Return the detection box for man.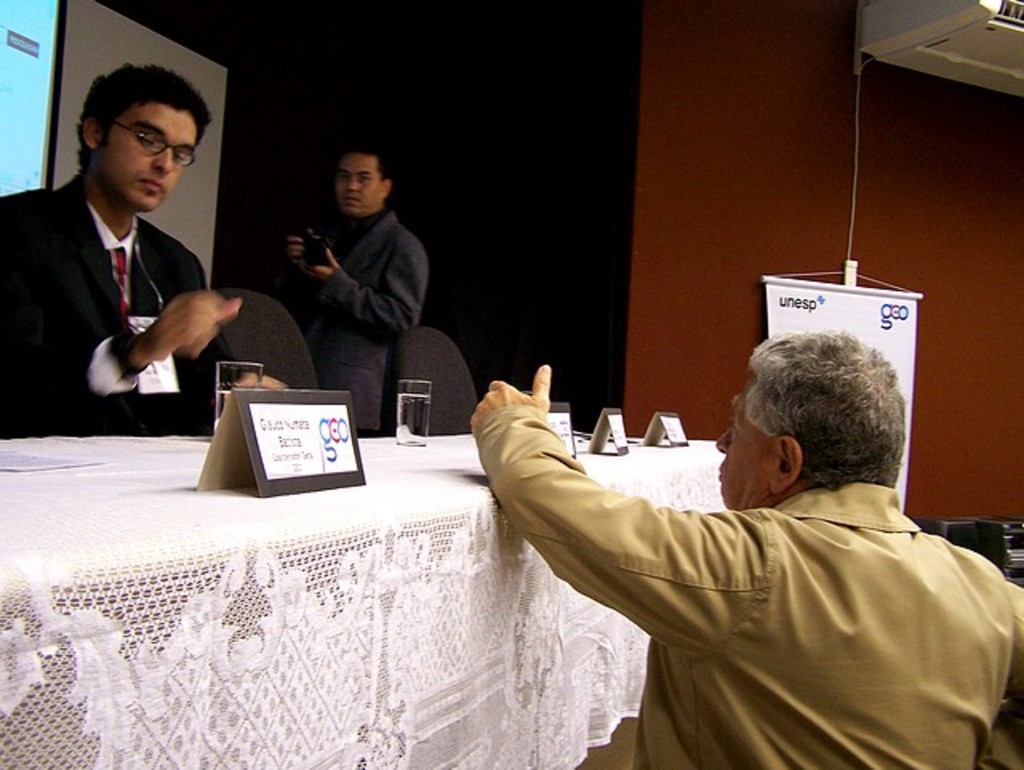
crop(18, 66, 251, 432).
